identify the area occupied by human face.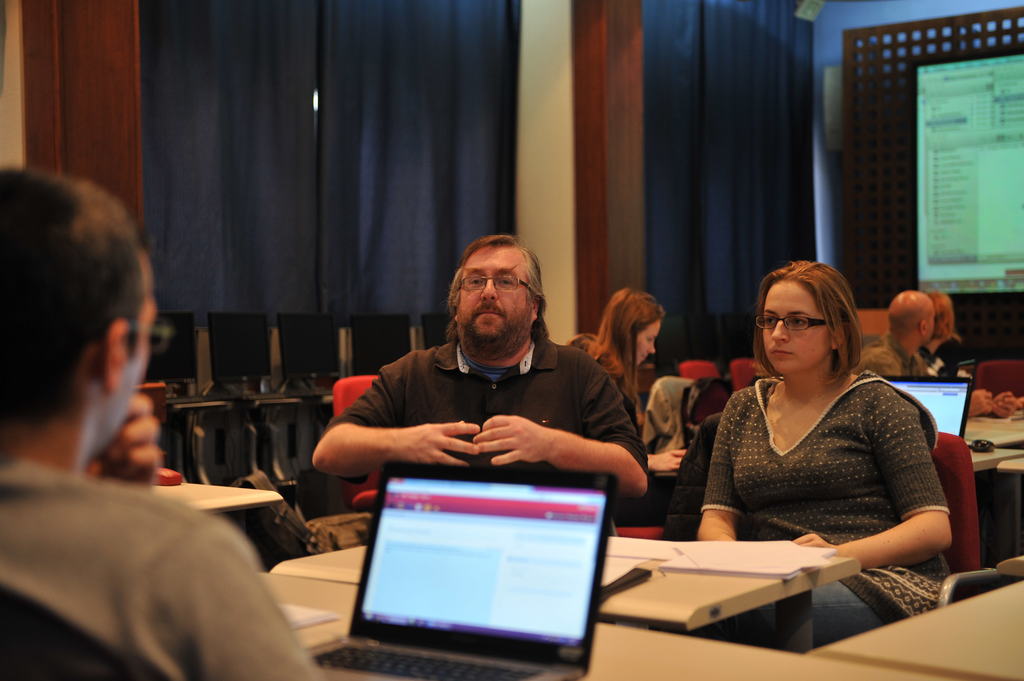
Area: x1=637 y1=319 x2=659 y2=361.
